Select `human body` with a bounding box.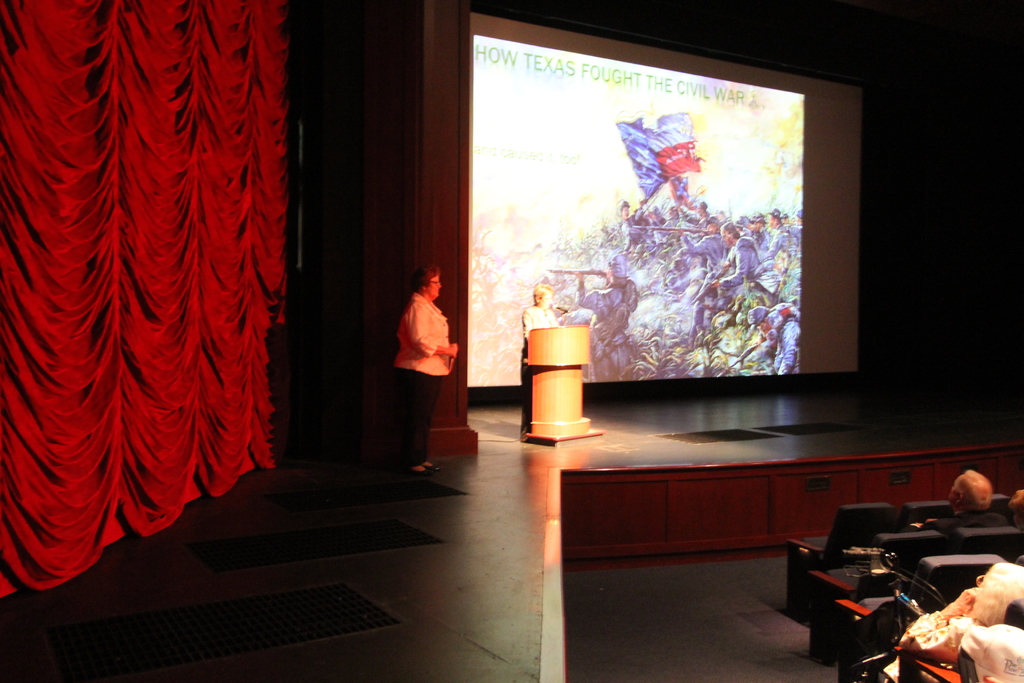
<bbox>898, 586, 984, 665</bbox>.
